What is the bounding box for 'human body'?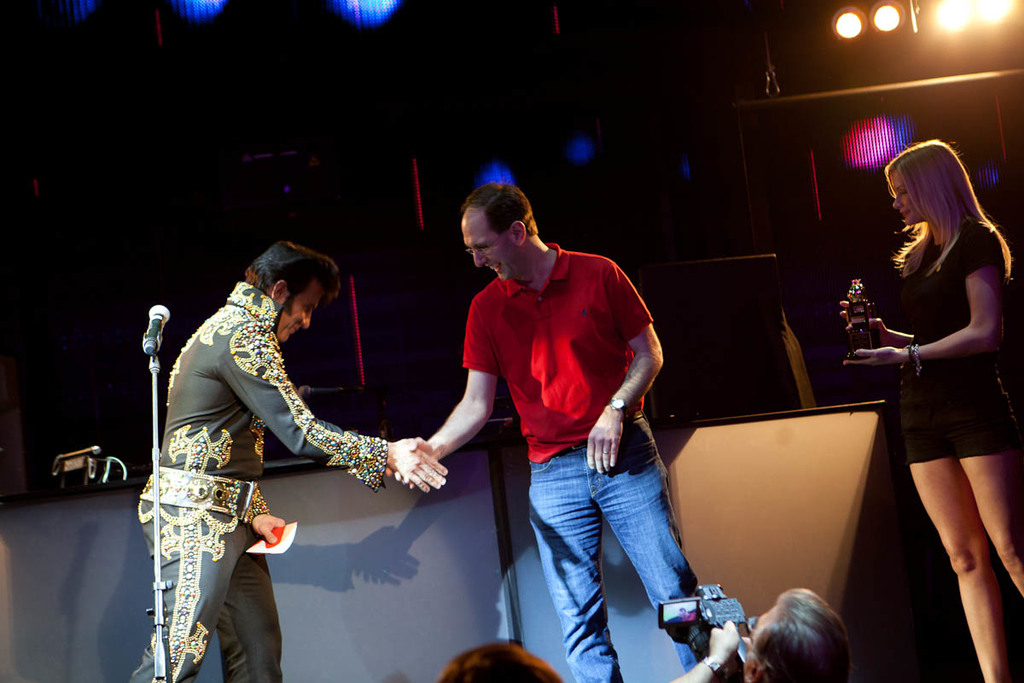
125/241/445/682.
